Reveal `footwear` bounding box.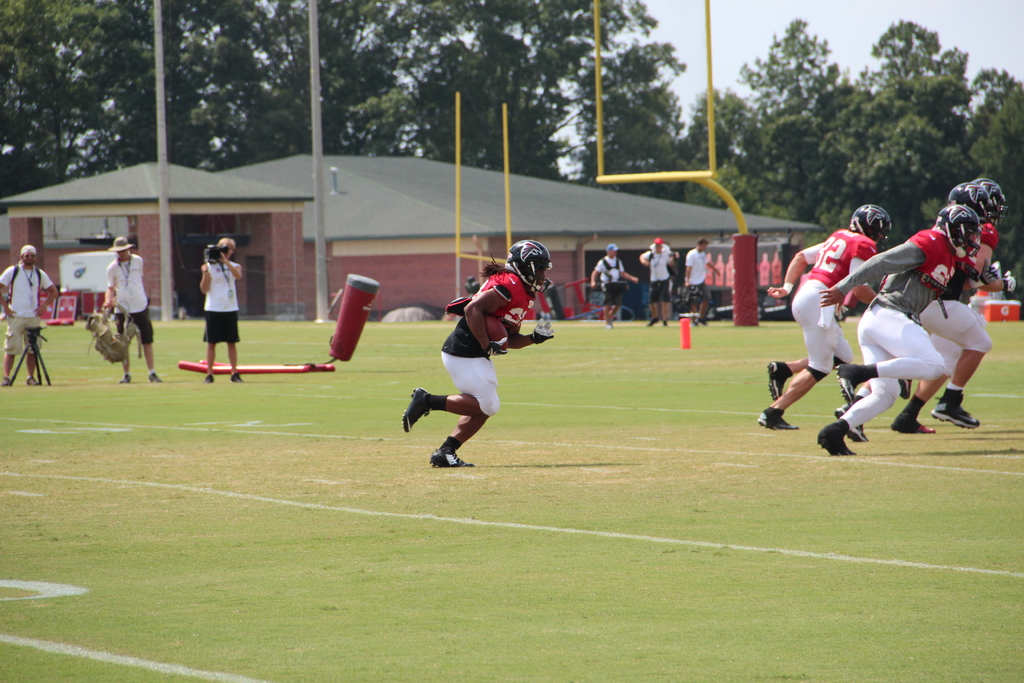
Revealed: box=[228, 368, 244, 383].
